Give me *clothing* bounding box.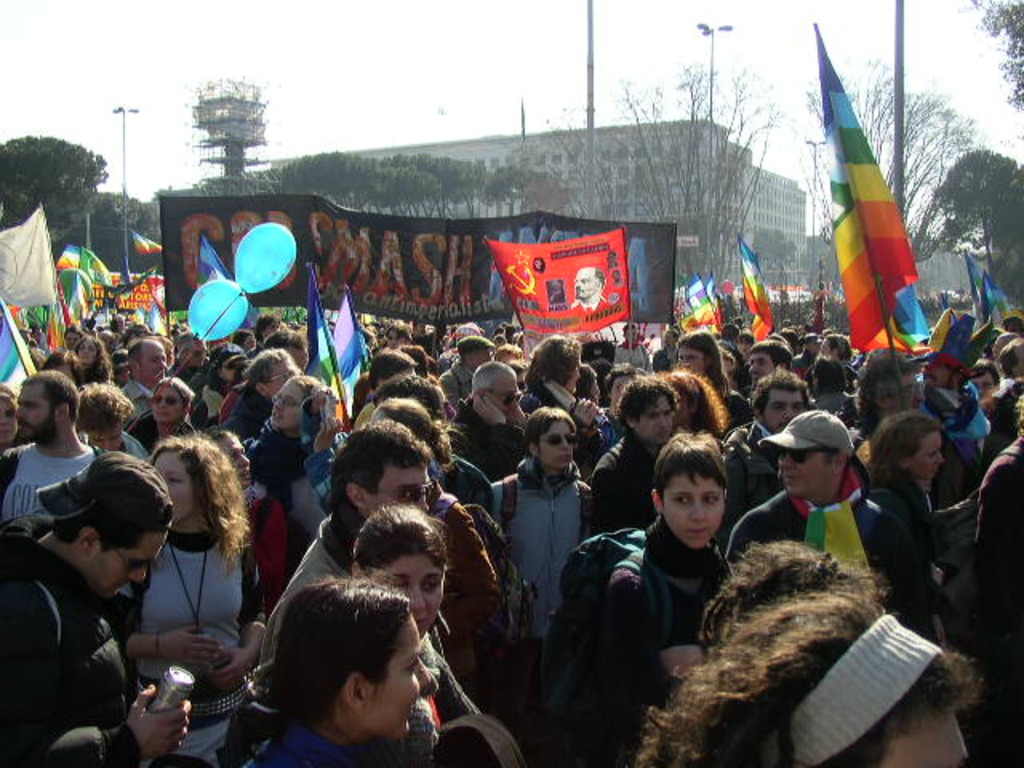
l=573, t=526, r=731, b=766.
